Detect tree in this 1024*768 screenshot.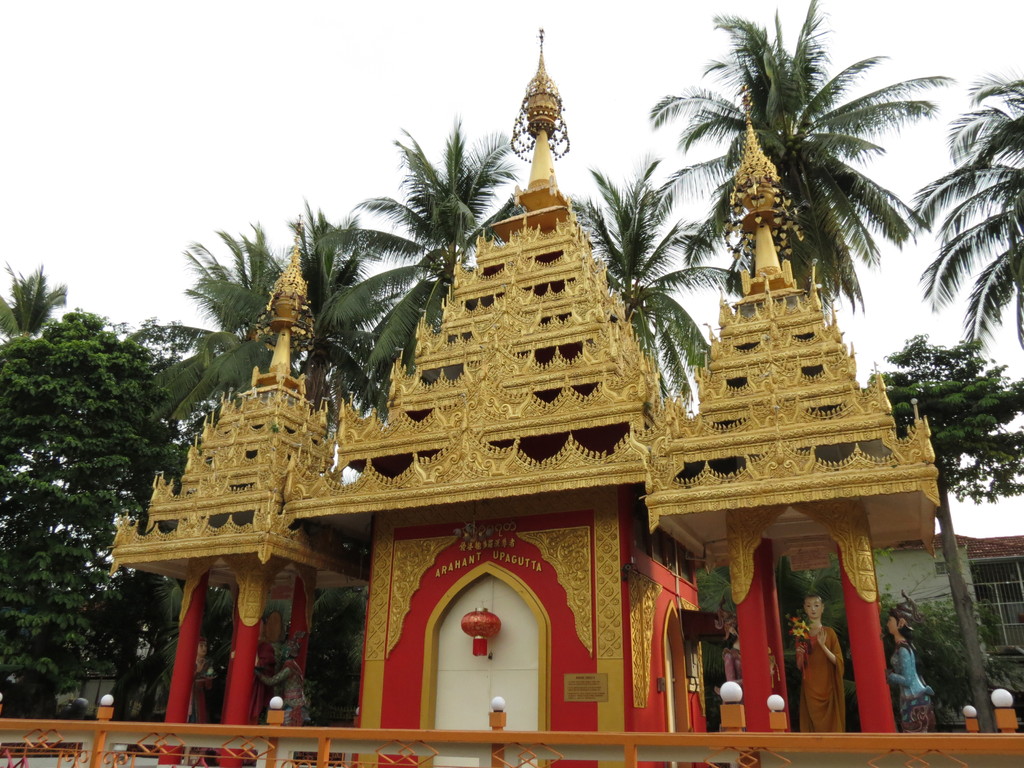
Detection: rect(567, 154, 737, 428).
